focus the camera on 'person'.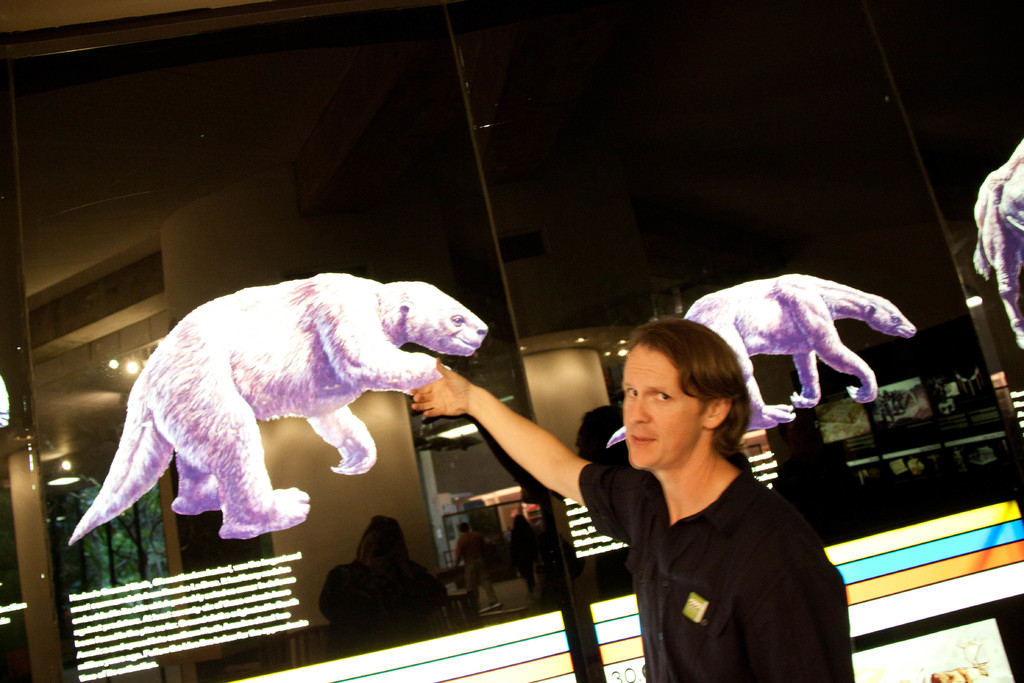
Focus region: [left=508, top=513, right=536, bottom=590].
